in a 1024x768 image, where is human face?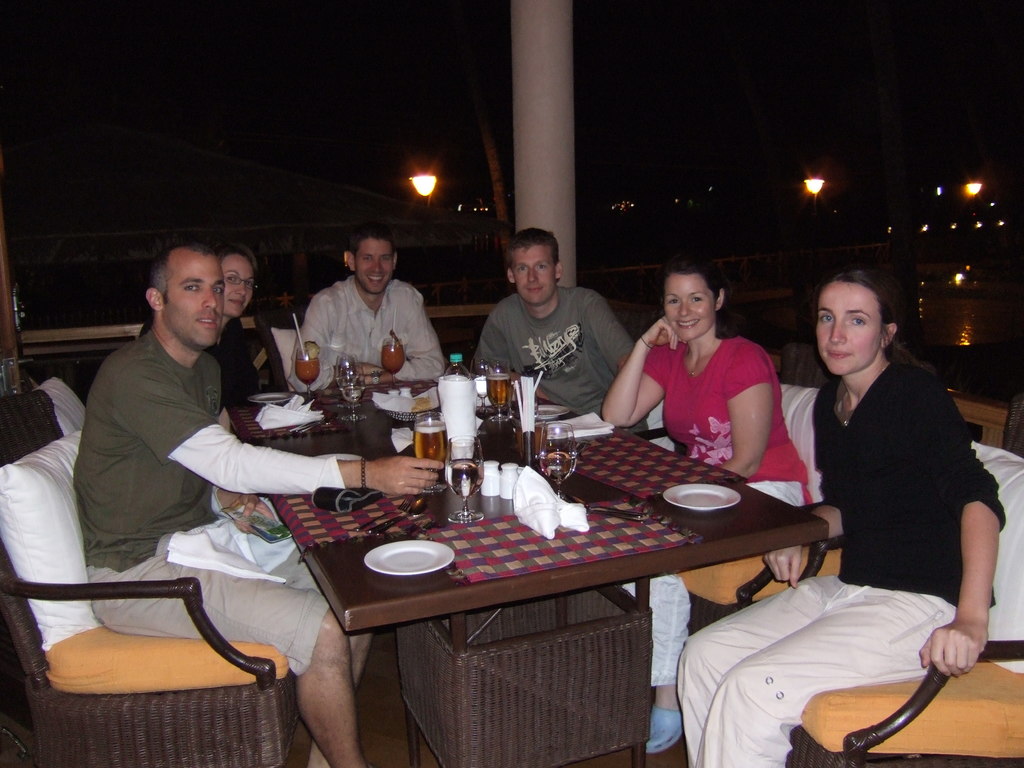
(663, 271, 717, 339).
